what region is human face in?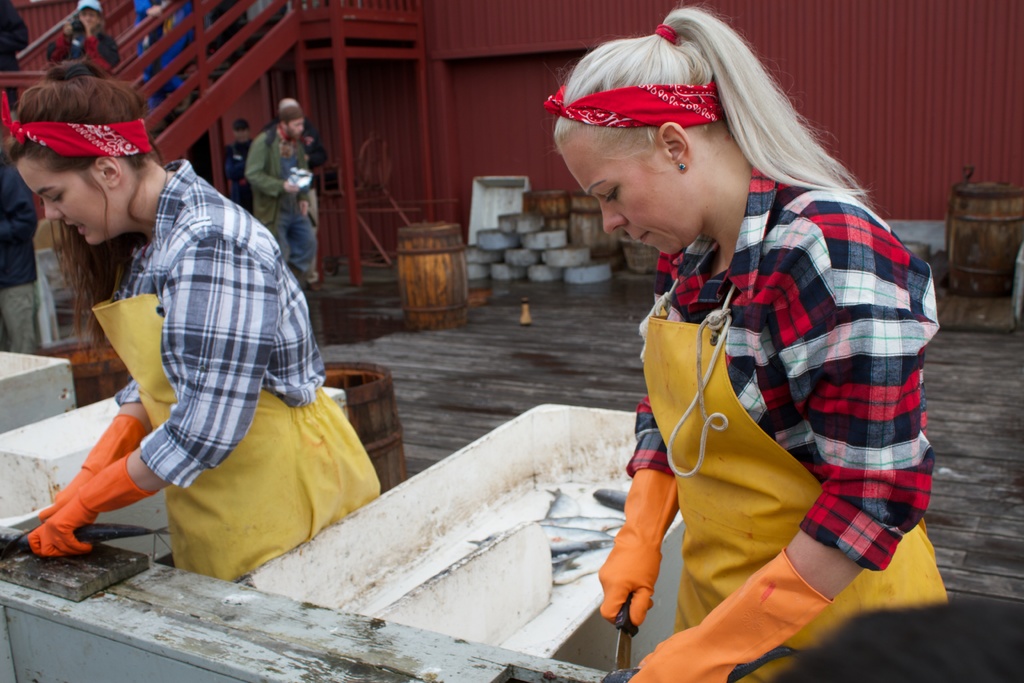
<bbox>555, 131, 707, 256</bbox>.
